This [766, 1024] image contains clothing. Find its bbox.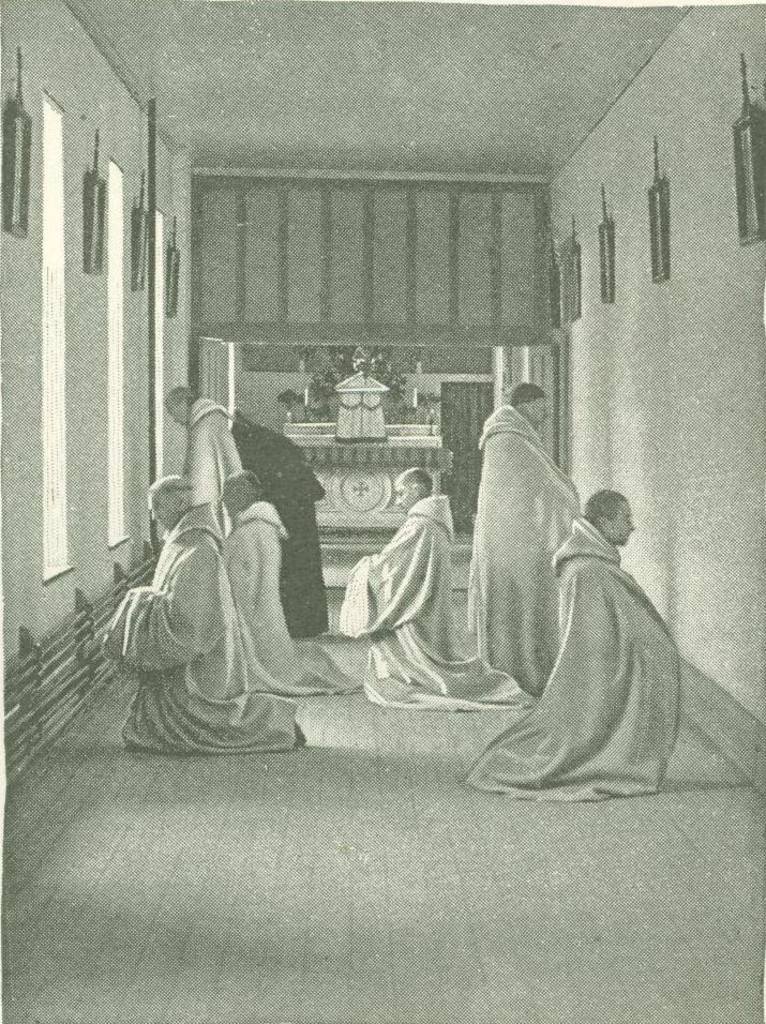
<bbox>463, 516, 689, 807</bbox>.
